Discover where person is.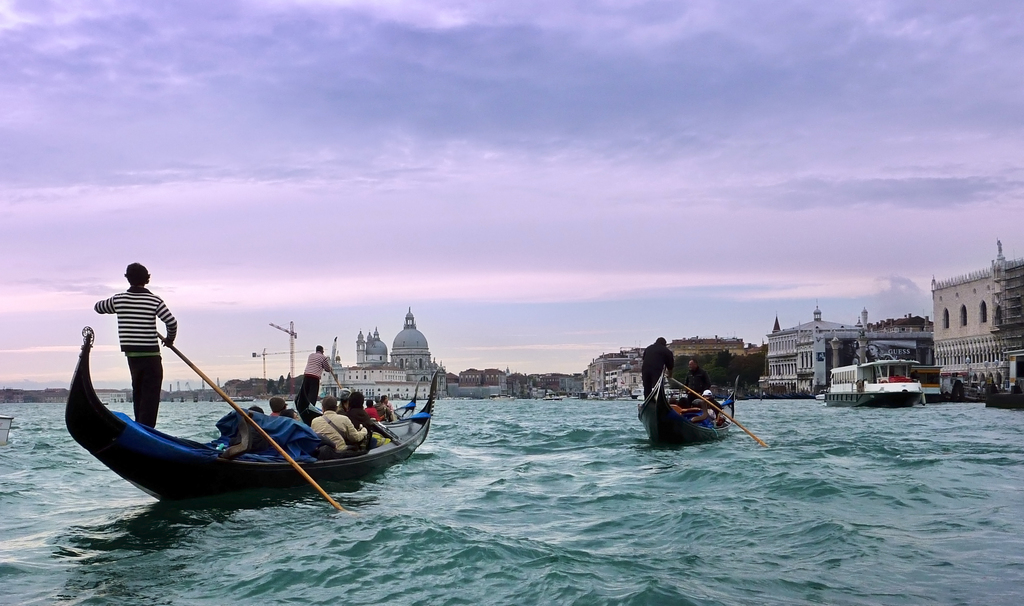
Discovered at 684:358:711:398.
